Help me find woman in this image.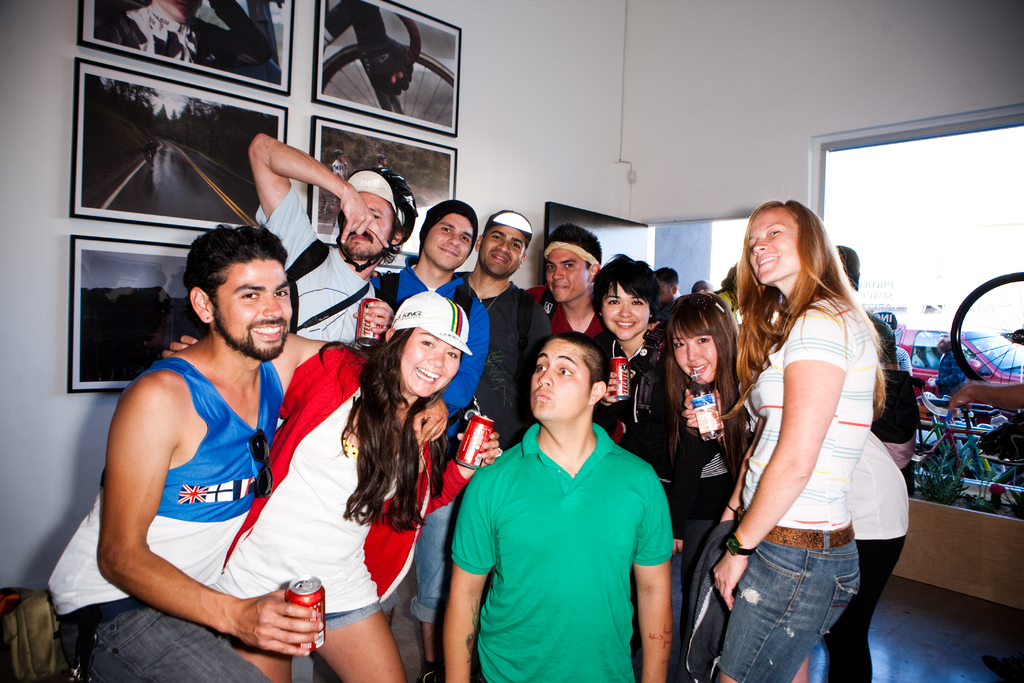
Found it: bbox=[653, 289, 909, 682].
